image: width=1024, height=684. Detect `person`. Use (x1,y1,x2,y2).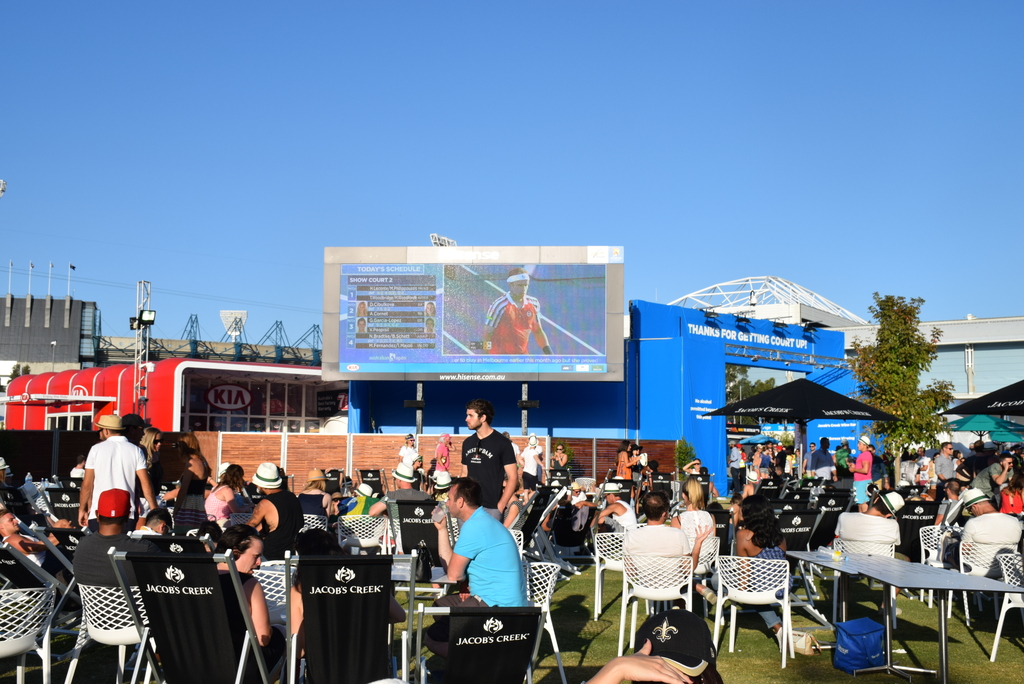
(548,441,570,486).
